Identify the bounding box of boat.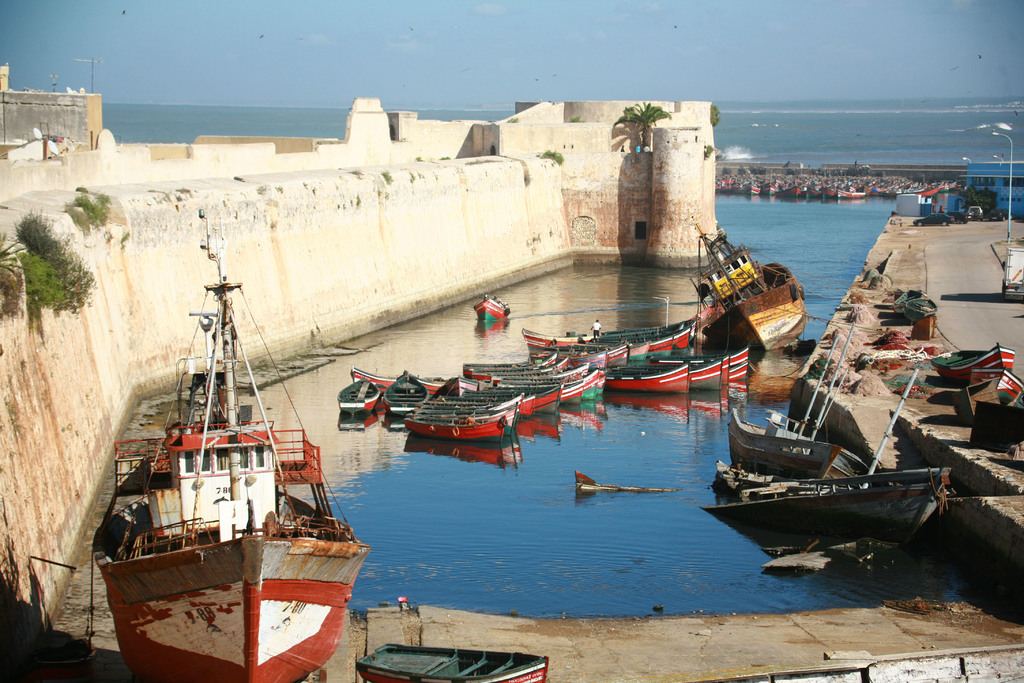
bbox=(898, 177, 915, 196).
